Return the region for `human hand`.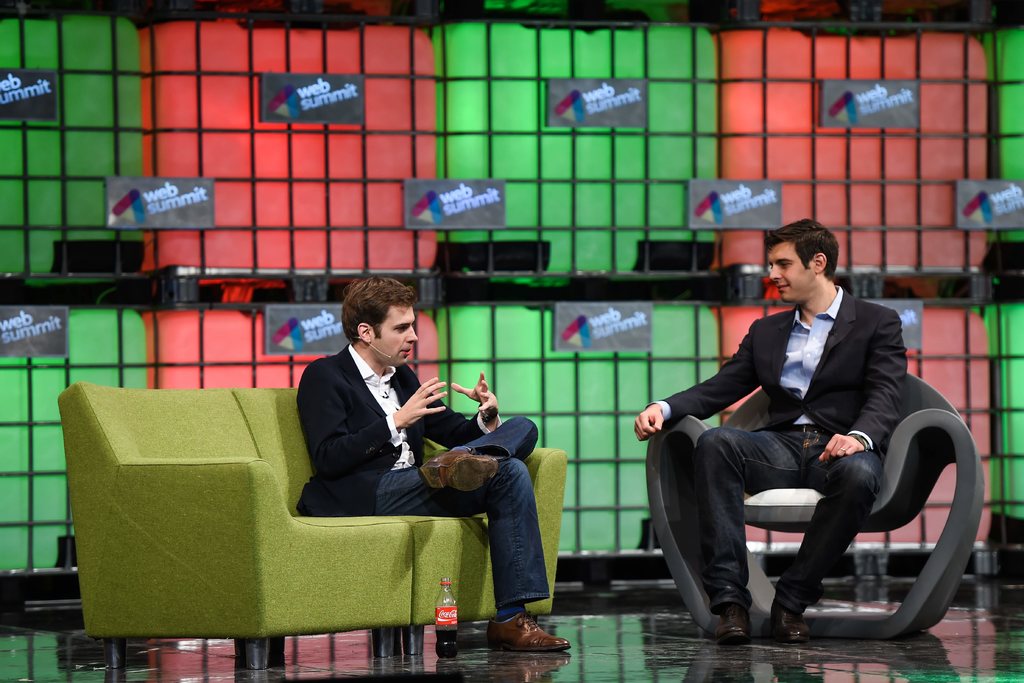
l=448, t=369, r=500, b=422.
